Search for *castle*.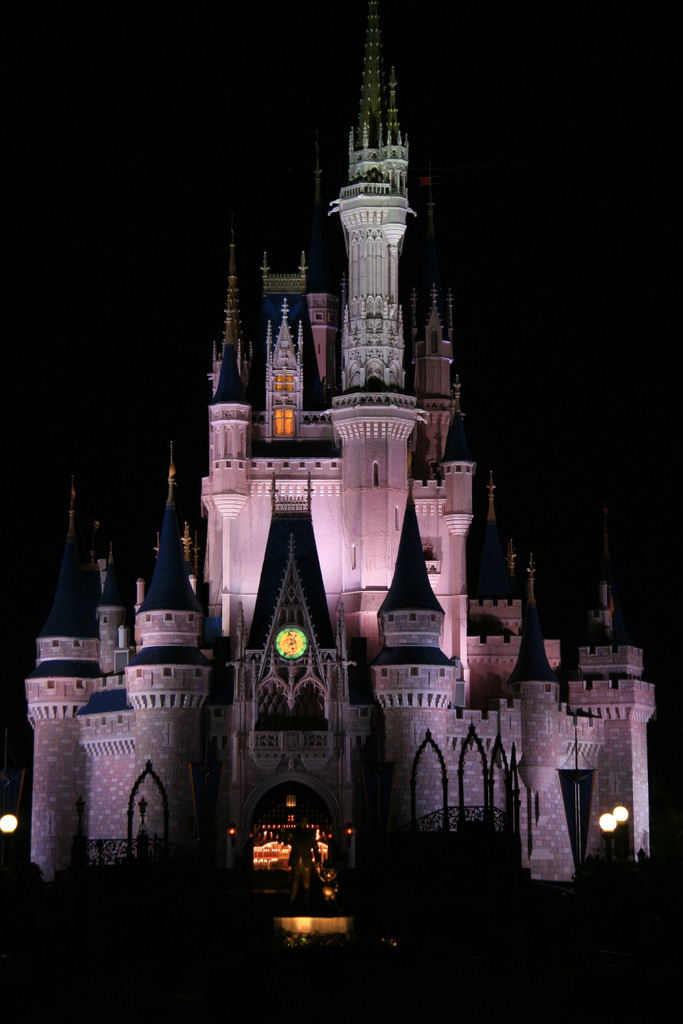
Found at 62 129 667 925.
